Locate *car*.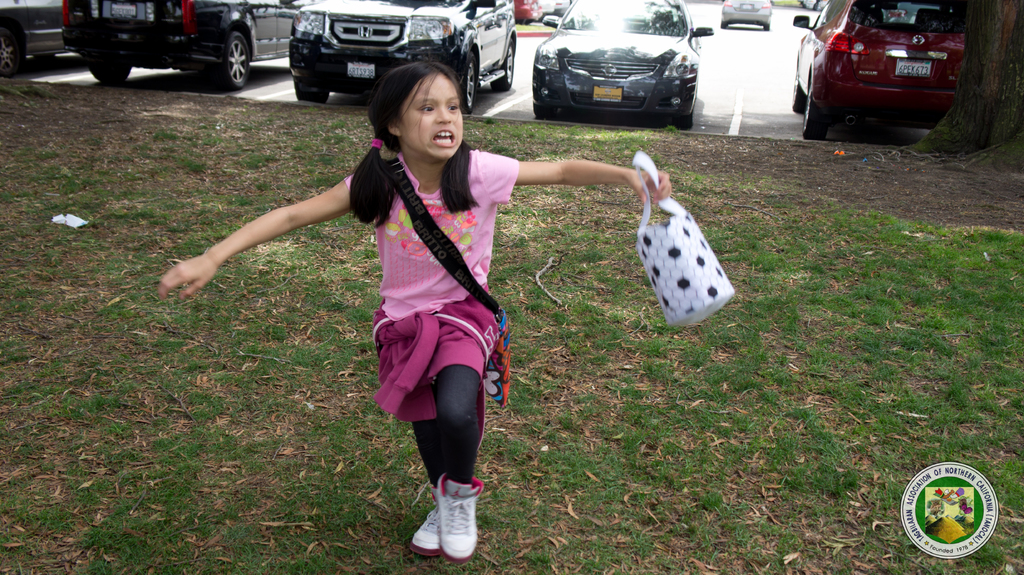
Bounding box: 532:1:712:132.
